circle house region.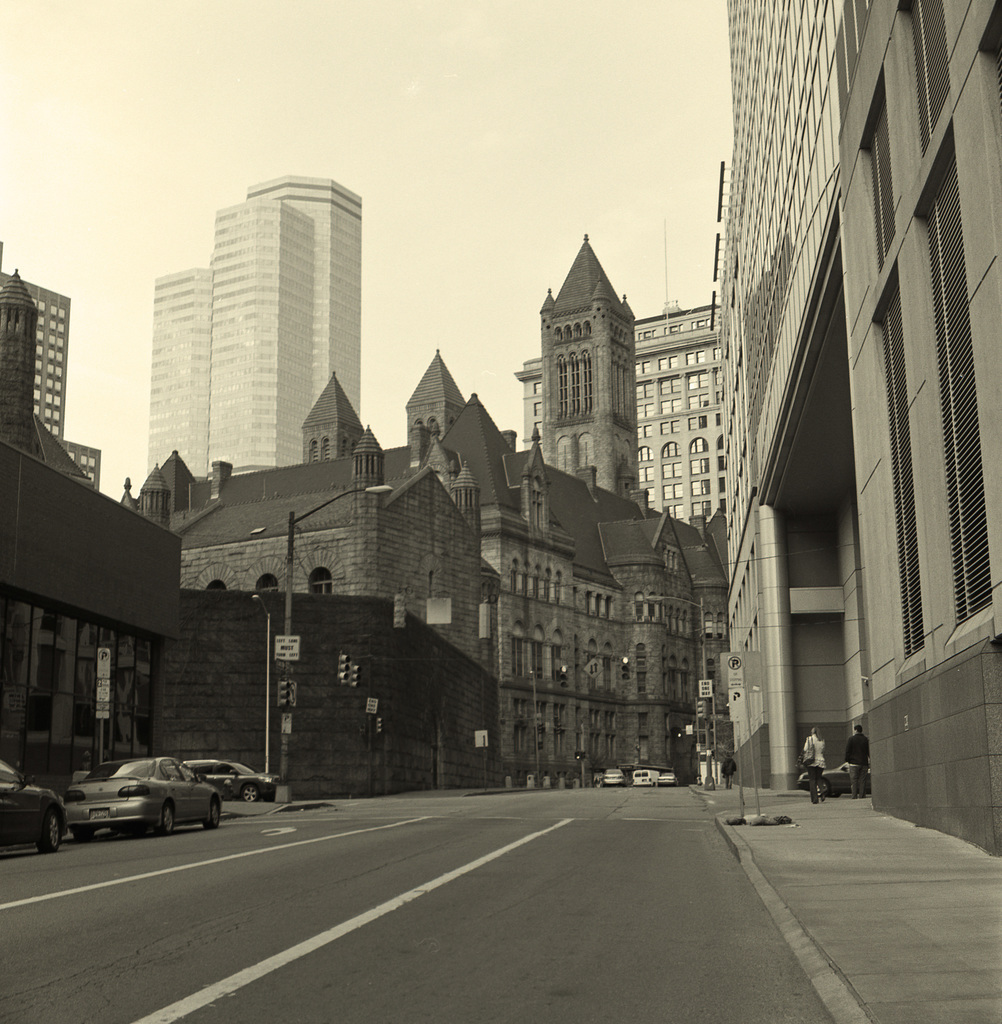
Region: select_region(12, 274, 173, 810).
